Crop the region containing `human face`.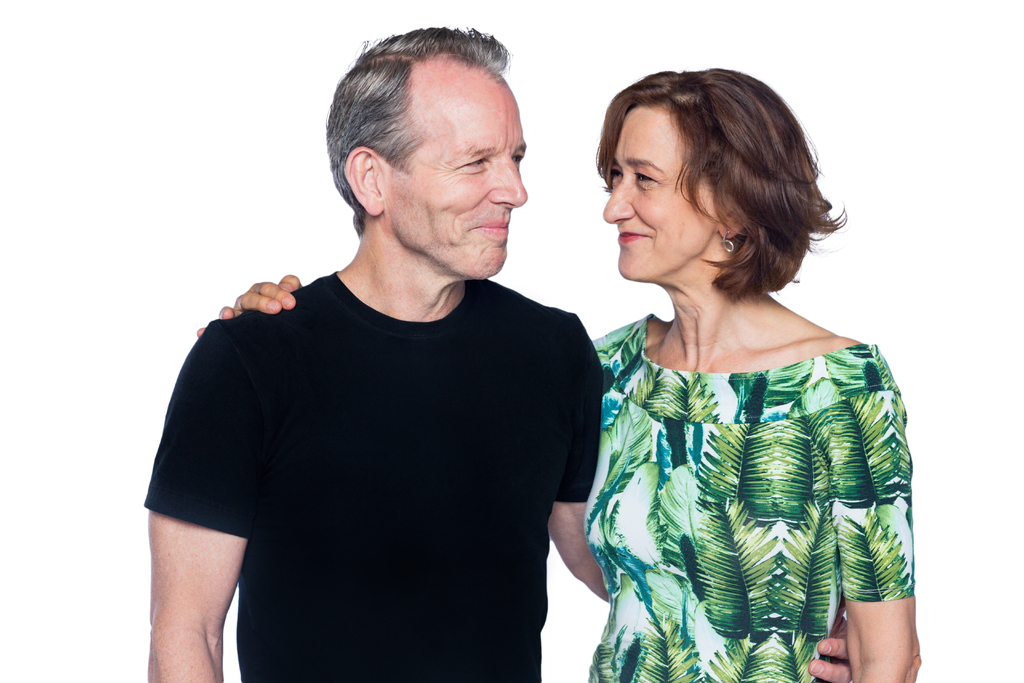
Crop region: [345, 55, 524, 277].
